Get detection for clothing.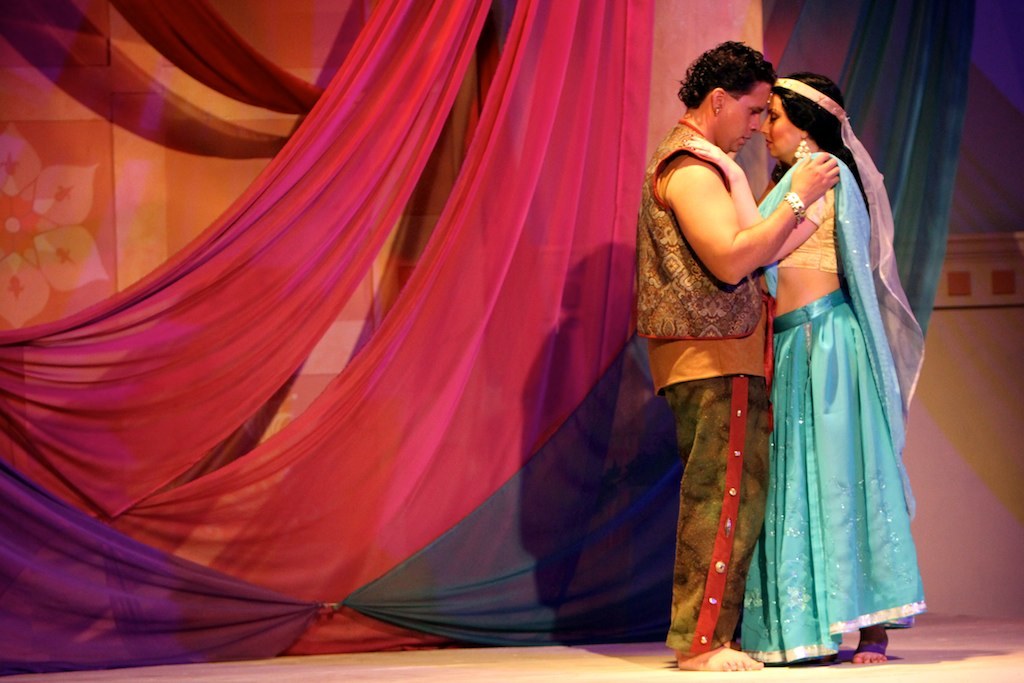
Detection: bbox(753, 101, 918, 661).
